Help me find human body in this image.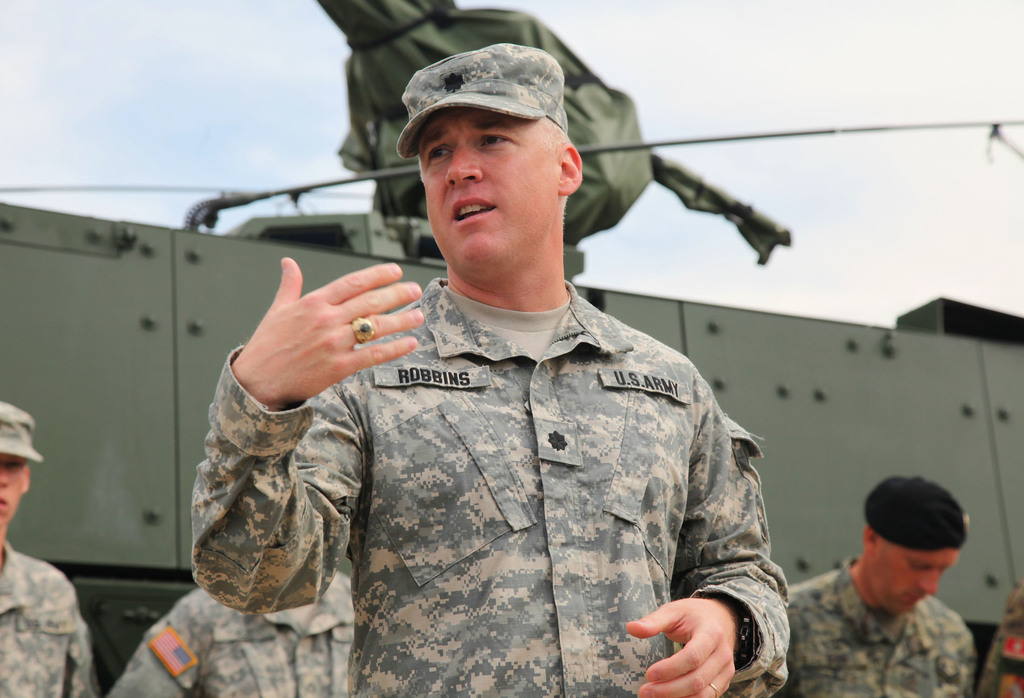
Found it: 101, 592, 361, 697.
